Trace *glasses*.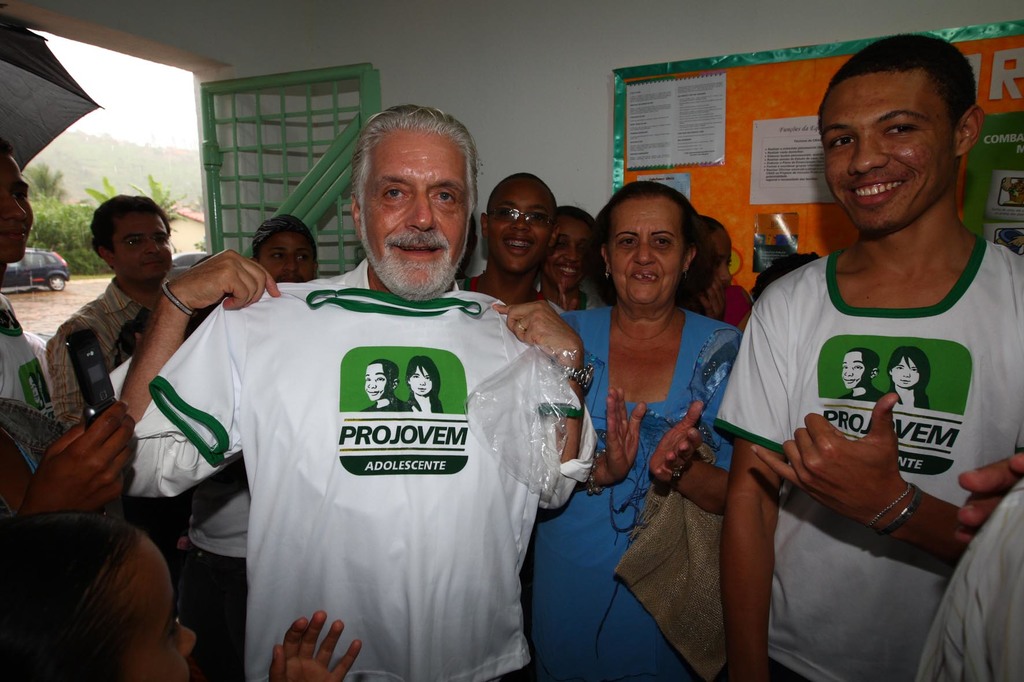
Traced to bbox=[488, 207, 550, 230].
